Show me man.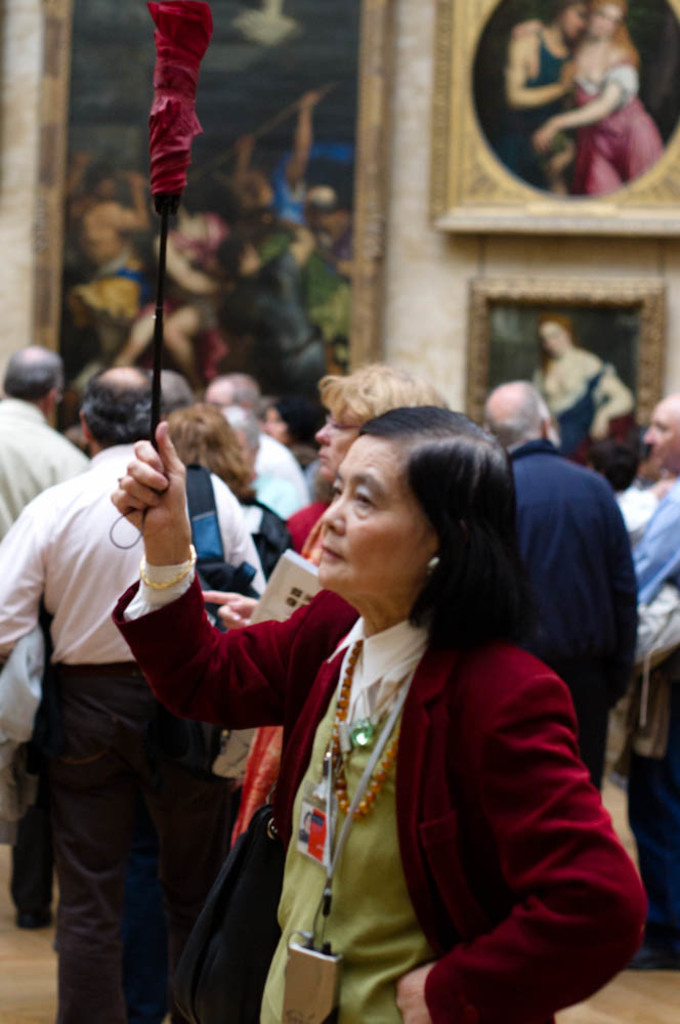
man is here: detection(475, 385, 638, 793).
